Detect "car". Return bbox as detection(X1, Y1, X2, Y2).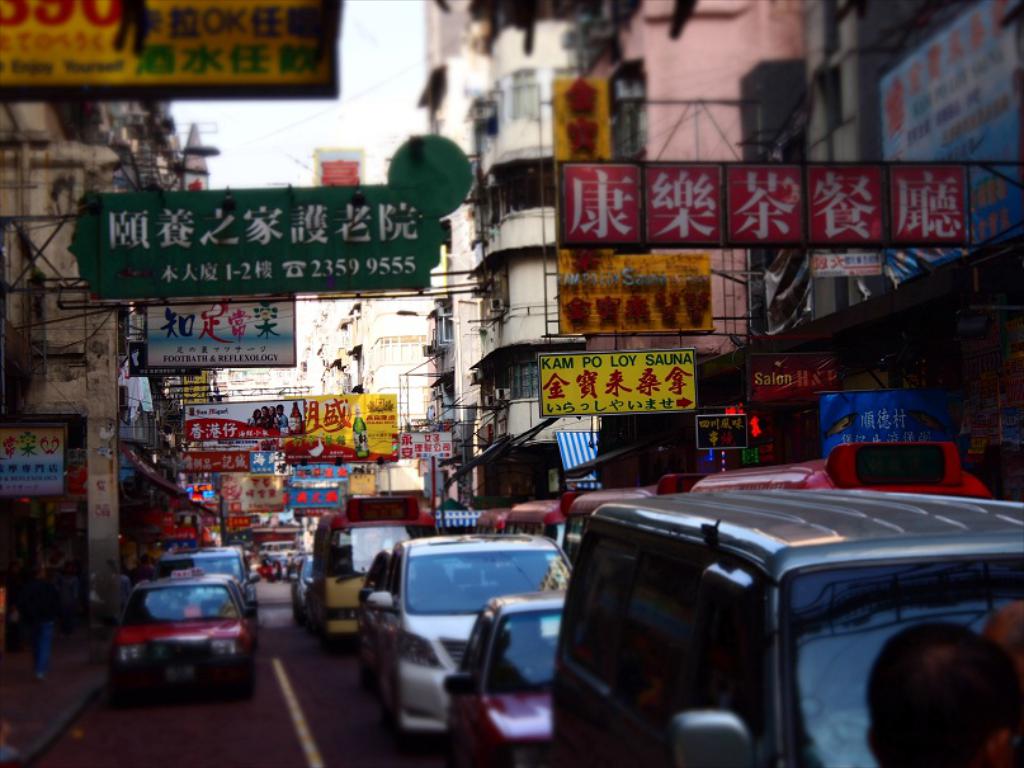
detection(292, 556, 311, 618).
